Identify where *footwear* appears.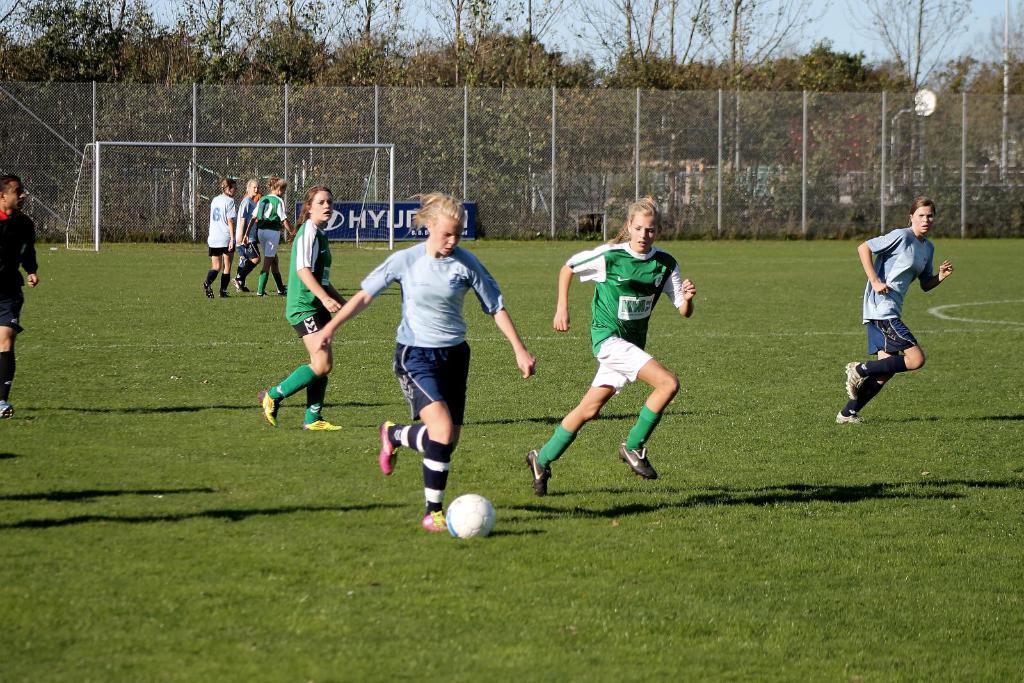
Appears at box(0, 399, 12, 422).
